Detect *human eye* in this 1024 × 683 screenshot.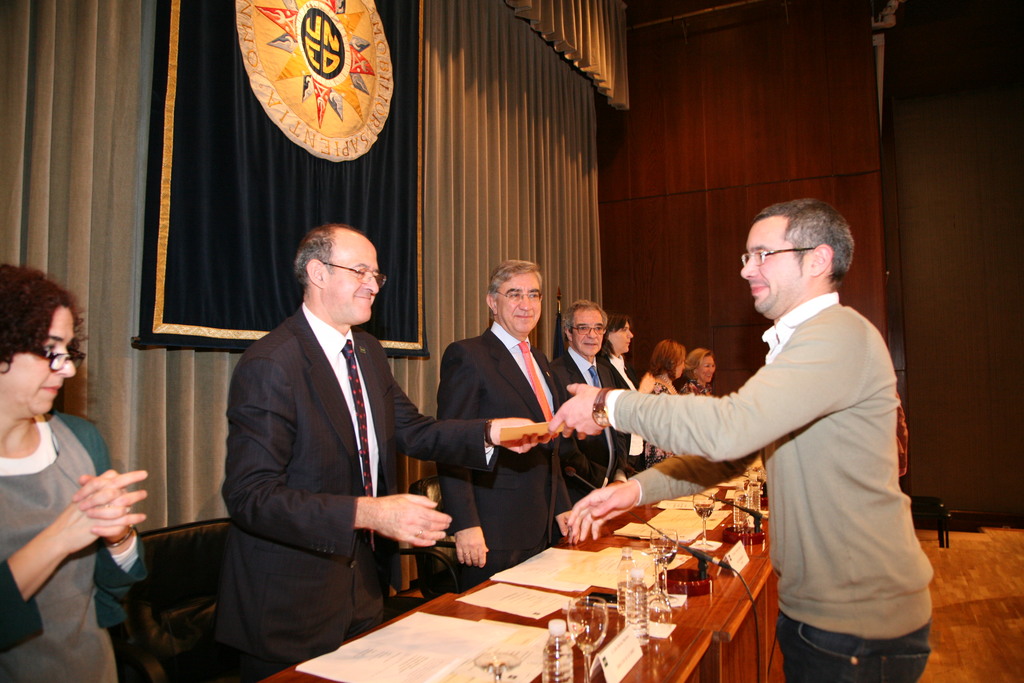
Detection: Rect(527, 288, 541, 300).
